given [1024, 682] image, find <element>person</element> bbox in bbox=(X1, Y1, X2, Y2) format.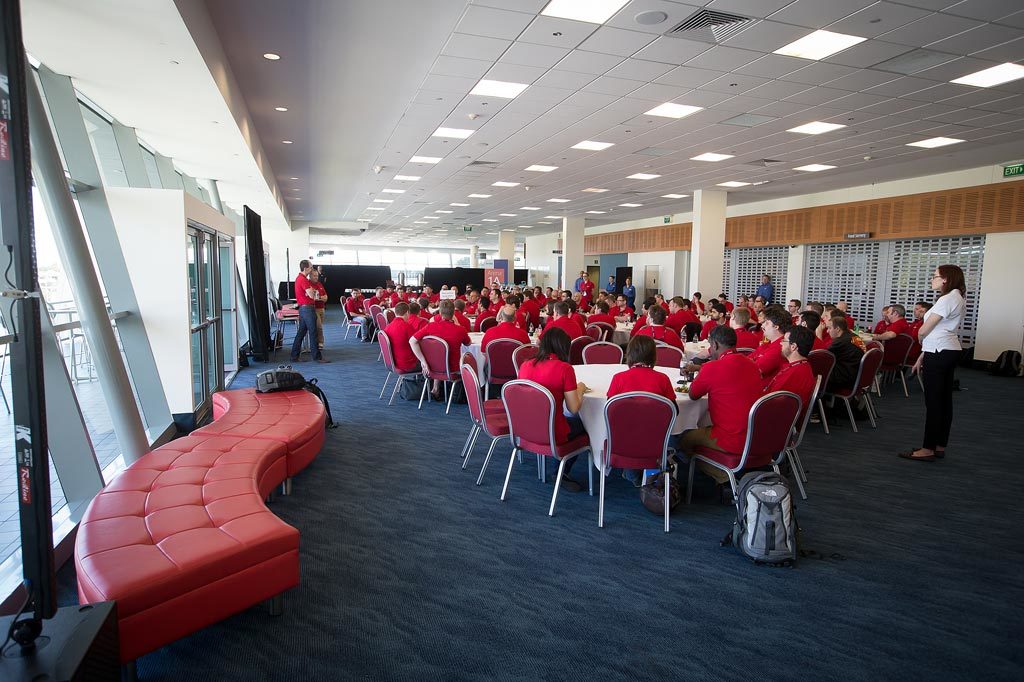
bbox=(692, 290, 700, 311).
